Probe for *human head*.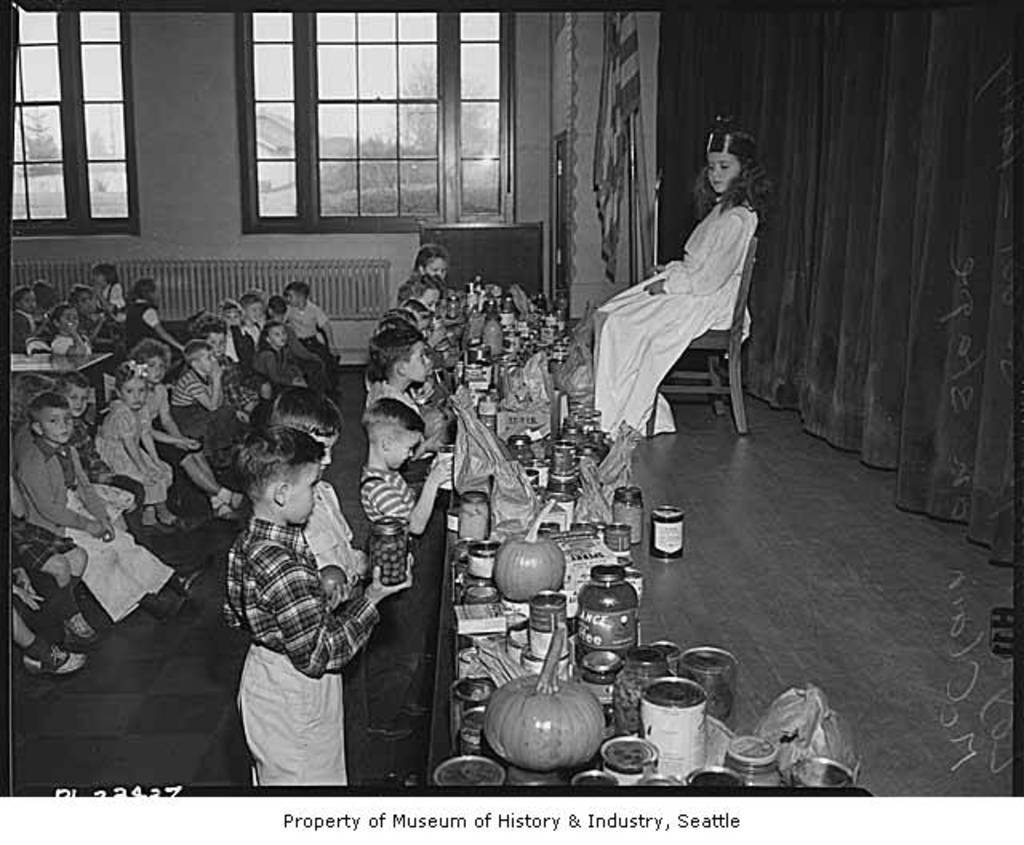
Probe result: (x1=34, y1=277, x2=54, y2=312).
